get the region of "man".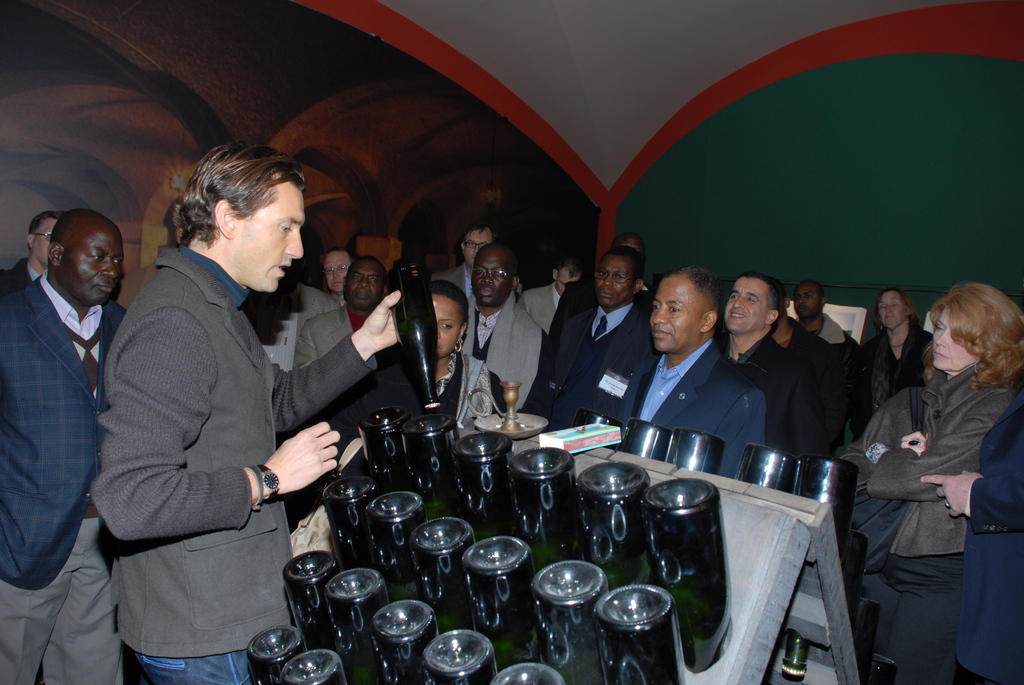
<box>1,162,147,648</box>.
